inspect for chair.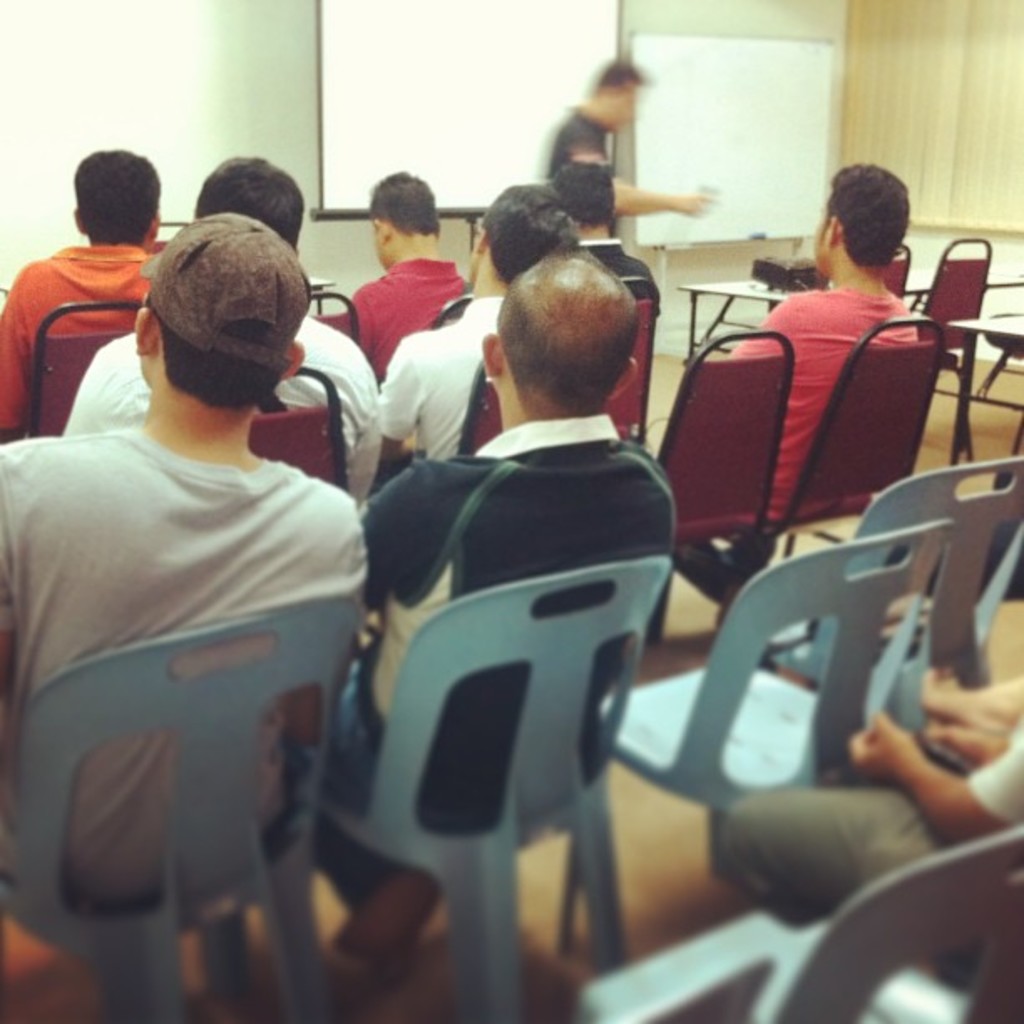
Inspection: <box>909,238,999,458</box>.
